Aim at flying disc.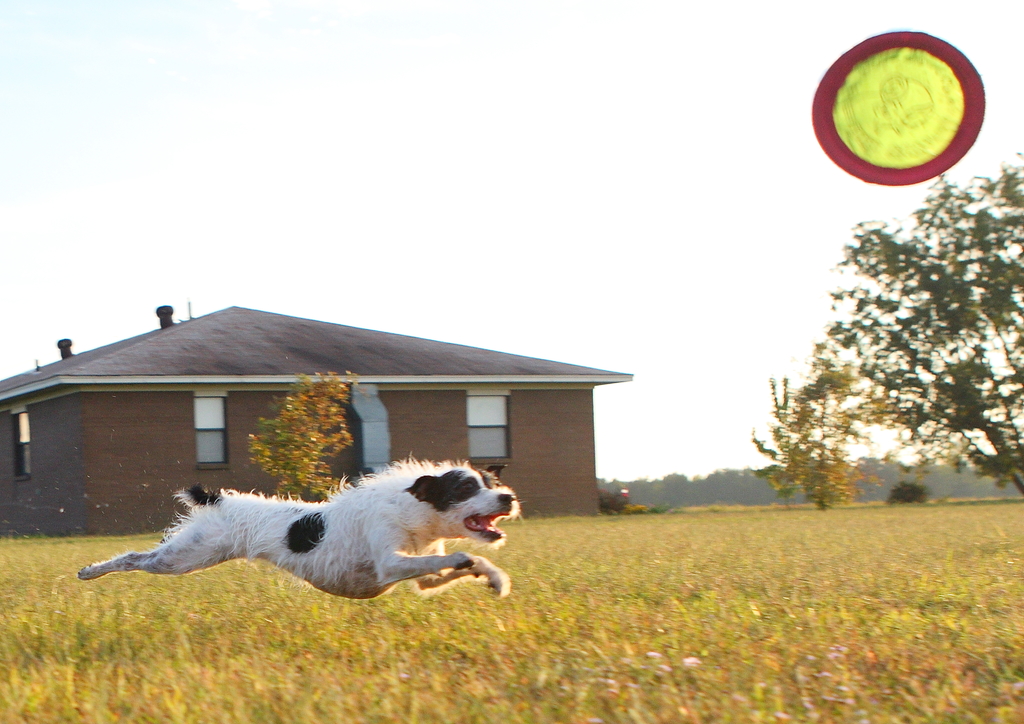
Aimed at 810 29 985 185.
